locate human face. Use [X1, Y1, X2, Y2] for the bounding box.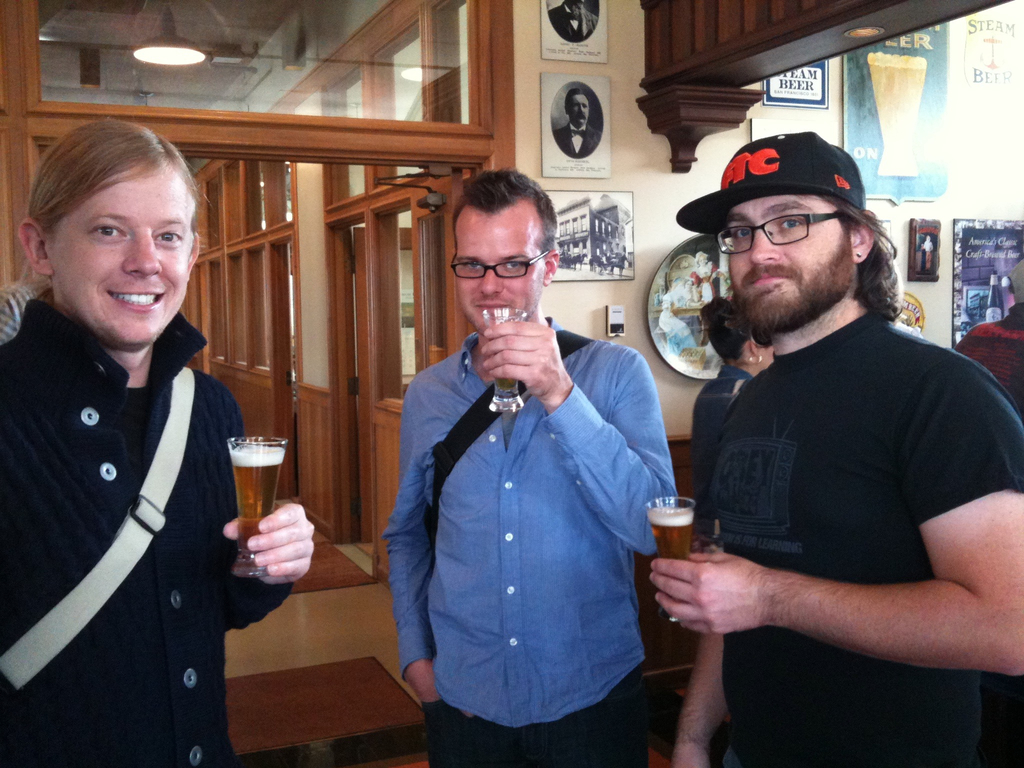
[450, 213, 540, 338].
